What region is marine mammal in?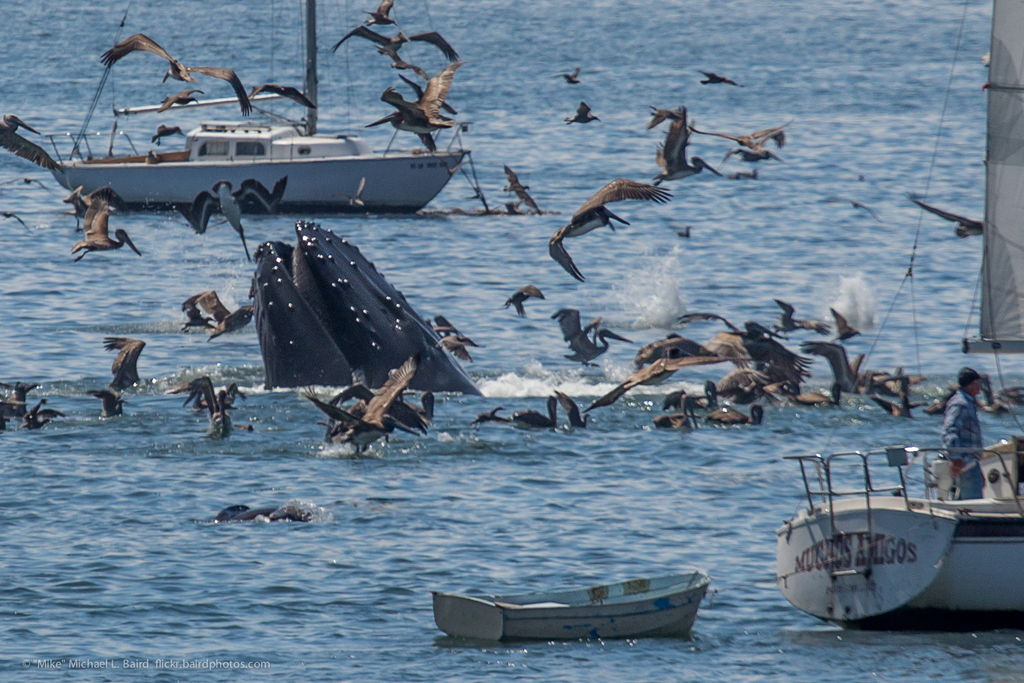
left=243, top=214, right=492, bottom=391.
